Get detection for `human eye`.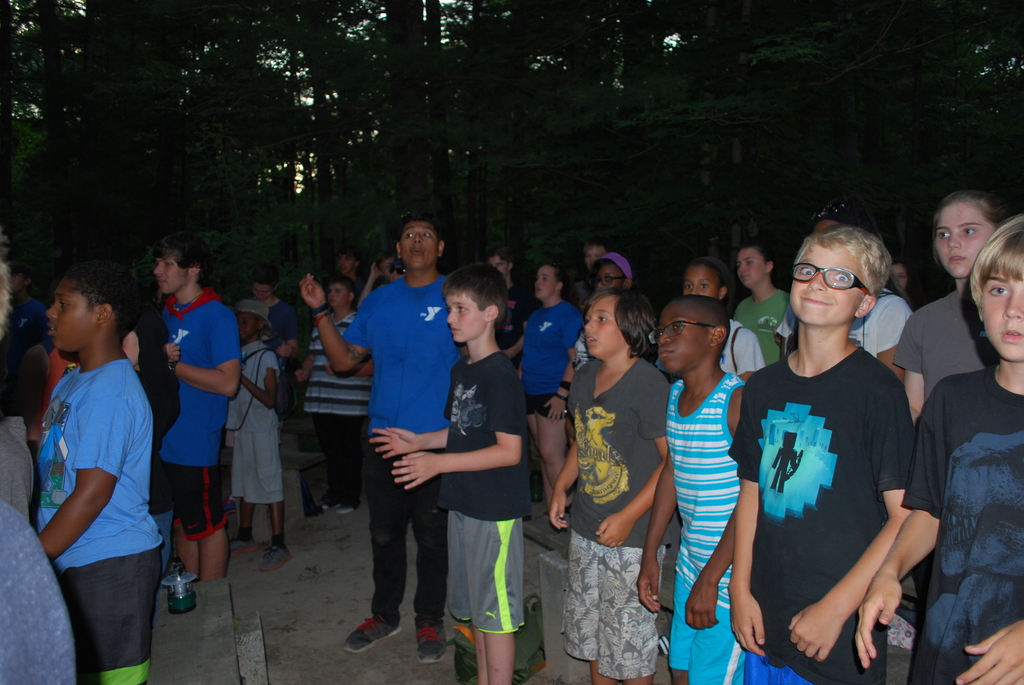
Detection: detection(700, 283, 708, 290).
